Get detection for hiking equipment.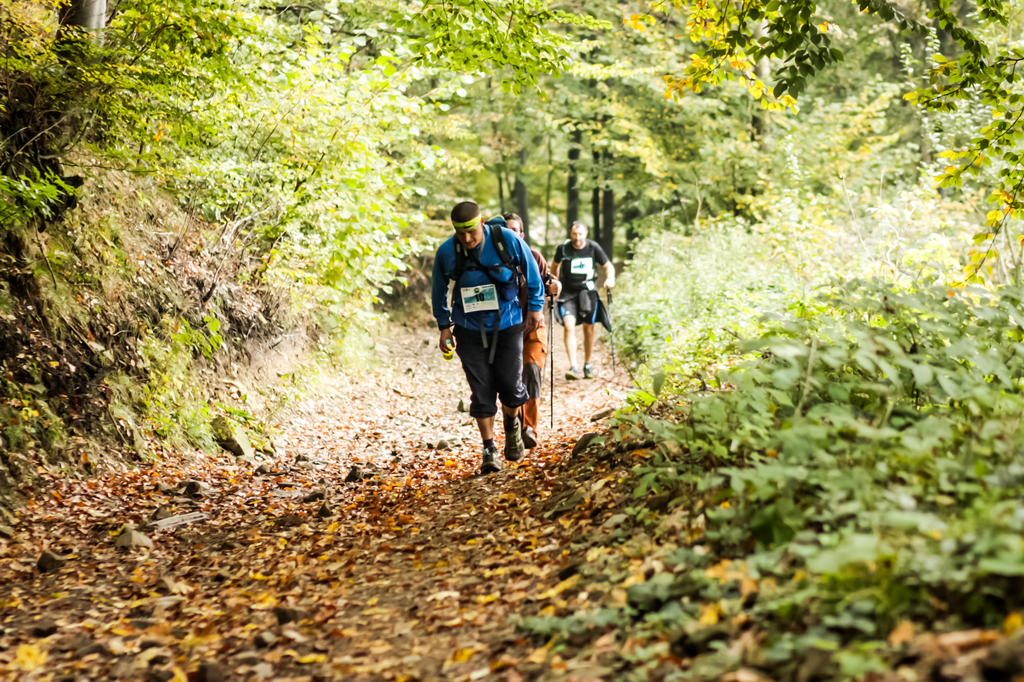
Detection: bbox=[603, 288, 614, 368].
